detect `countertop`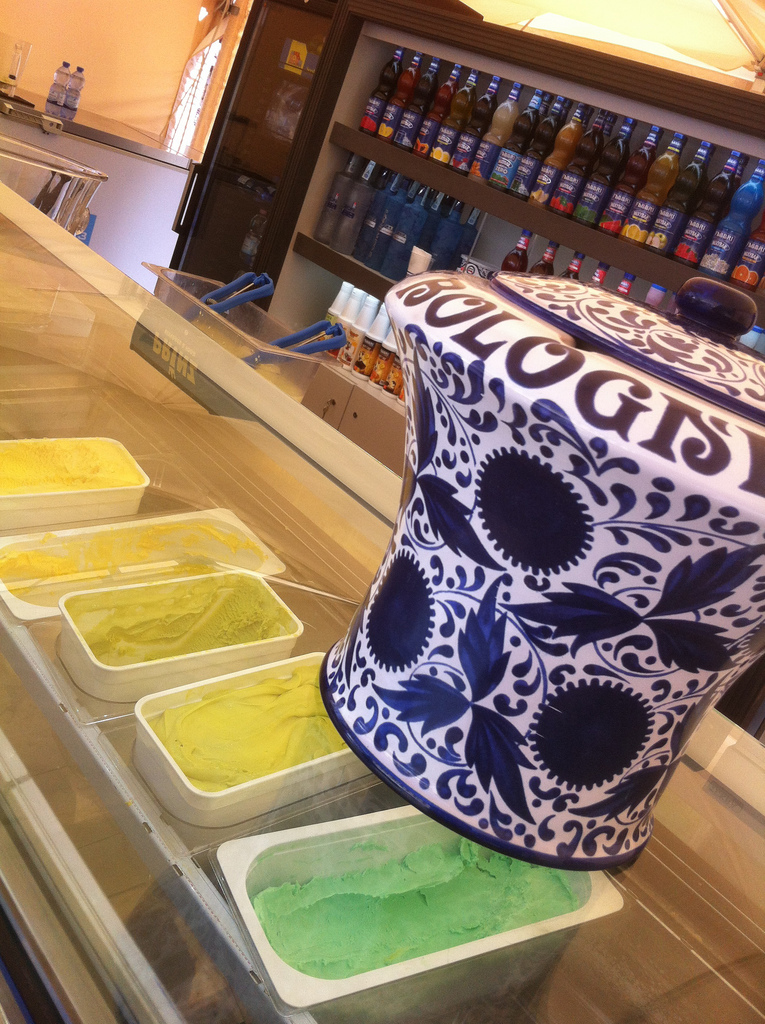
rect(0, 74, 186, 177)
